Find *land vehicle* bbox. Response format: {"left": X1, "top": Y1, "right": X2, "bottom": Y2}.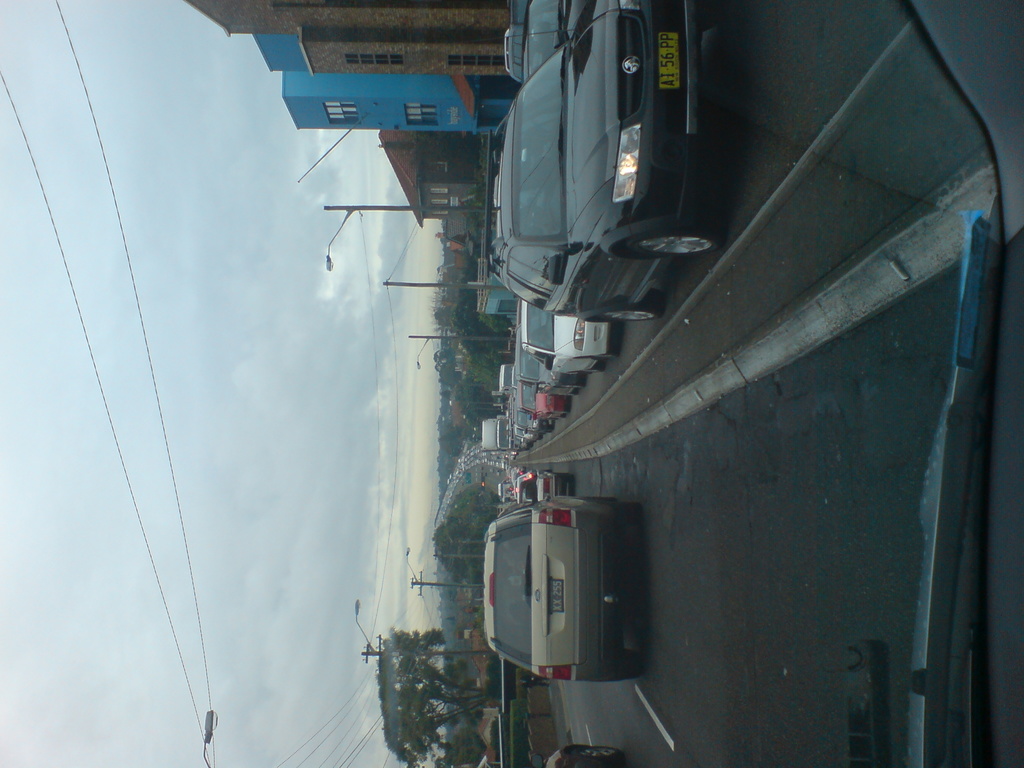
{"left": 518, "top": 296, "right": 621, "bottom": 376}.
